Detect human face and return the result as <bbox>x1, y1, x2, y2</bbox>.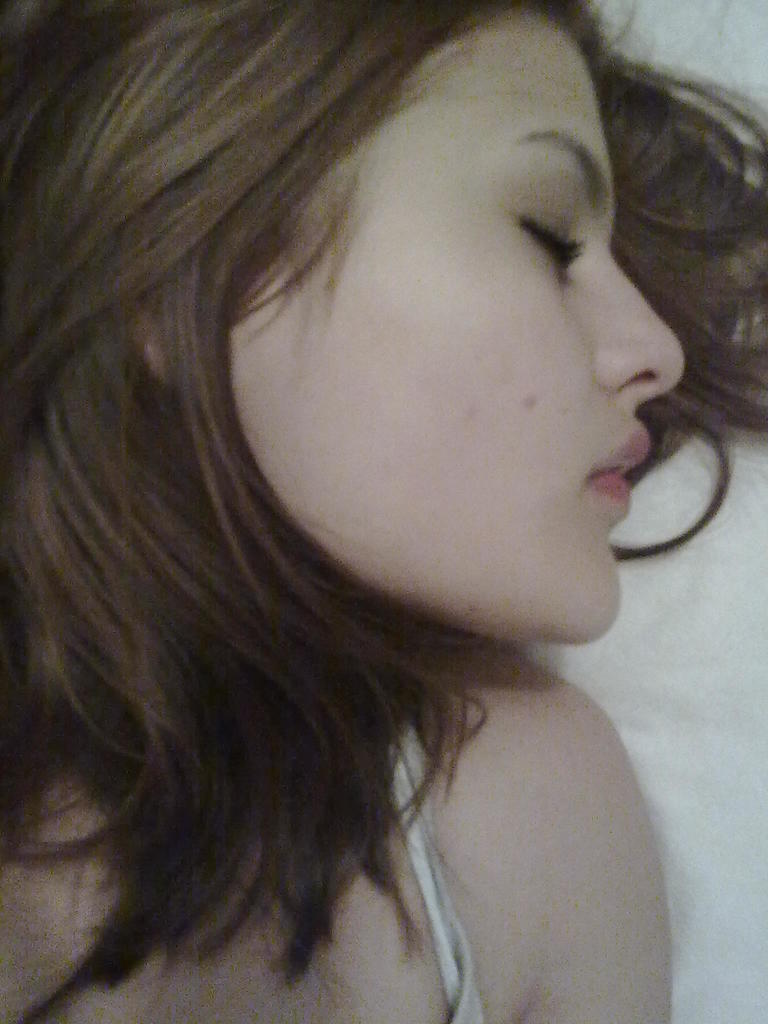
<bbox>193, 3, 678, 648</bbox>.
